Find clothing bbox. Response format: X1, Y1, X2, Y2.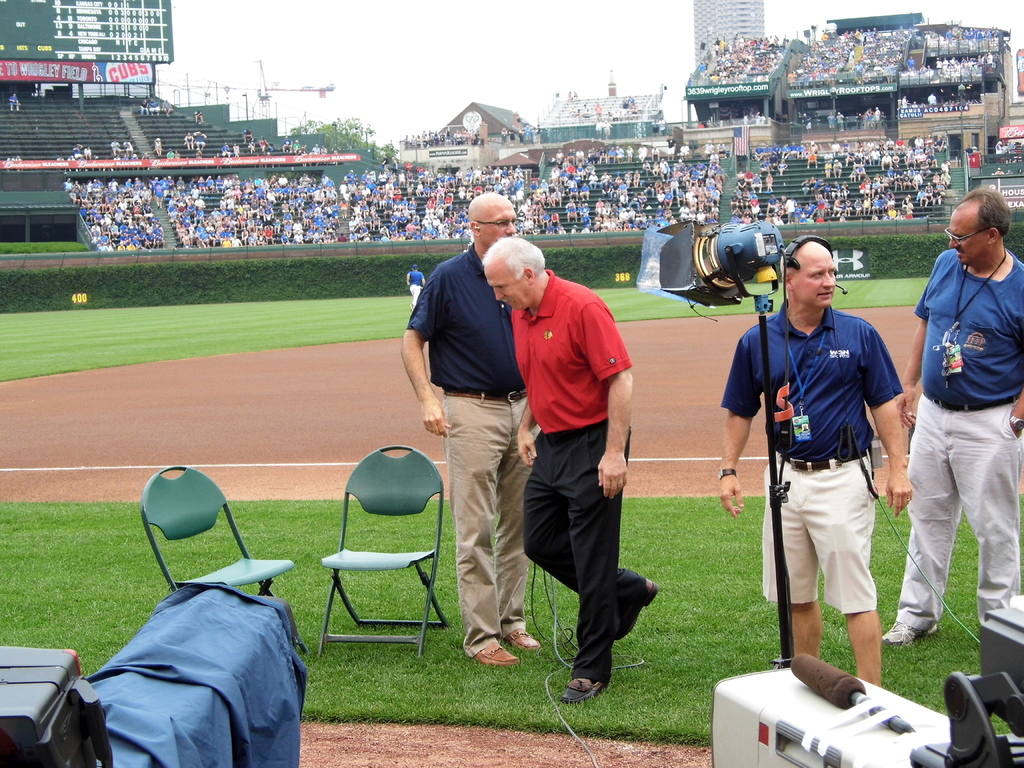
904, 248, 1023, 626.
